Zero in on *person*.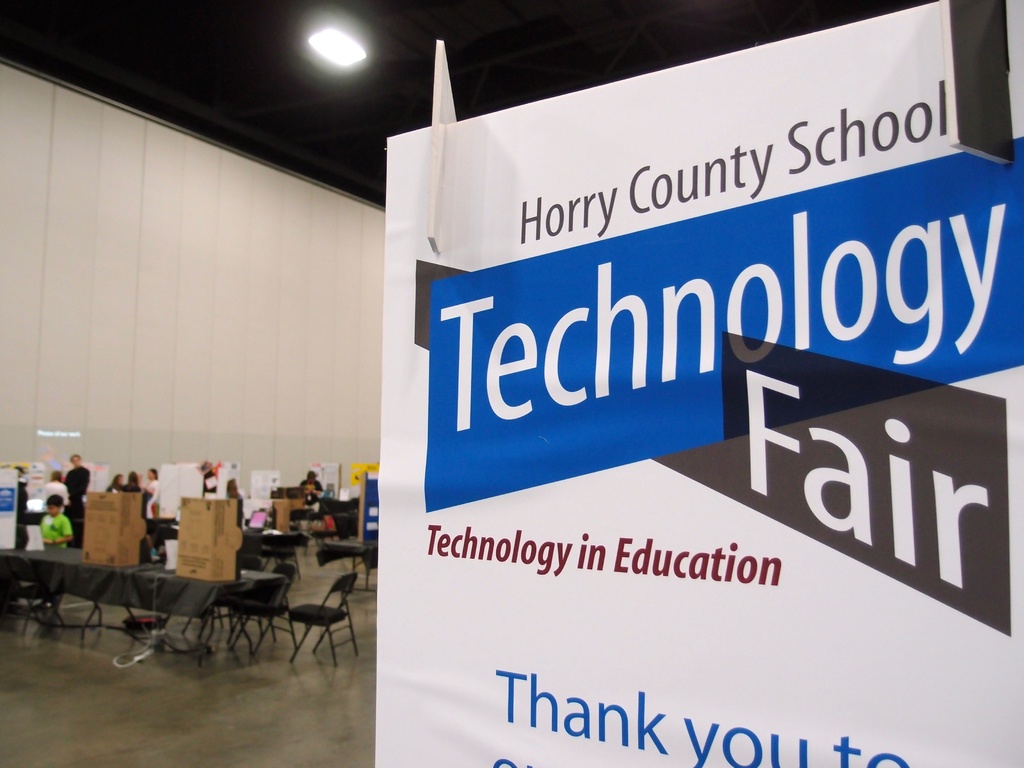
Zeroed in: select_region(112, 474, 150, 511).
